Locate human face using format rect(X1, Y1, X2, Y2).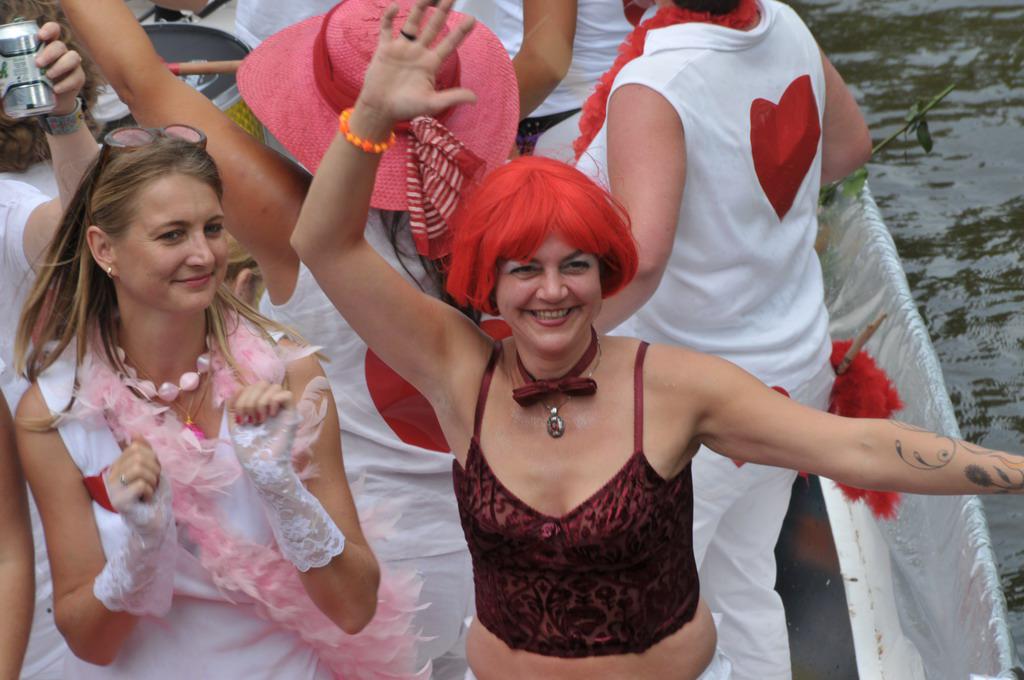
rect(106, 164, 228, 312).
